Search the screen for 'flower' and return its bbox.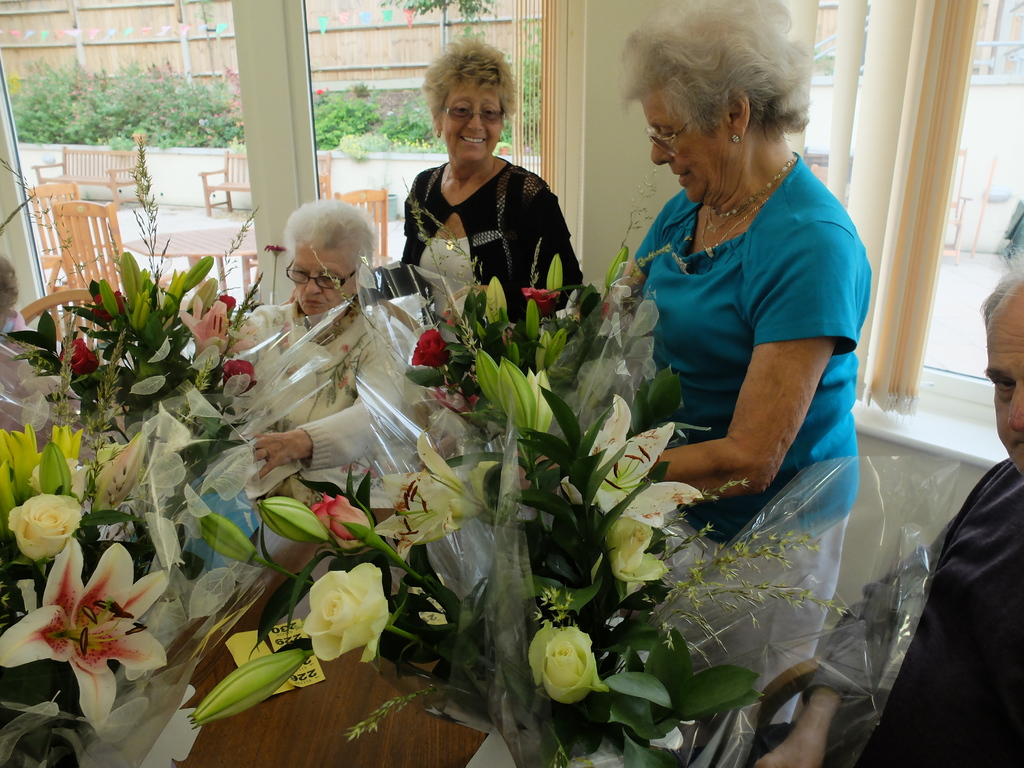
Found: bbox=[301, 559, 399, 659].
